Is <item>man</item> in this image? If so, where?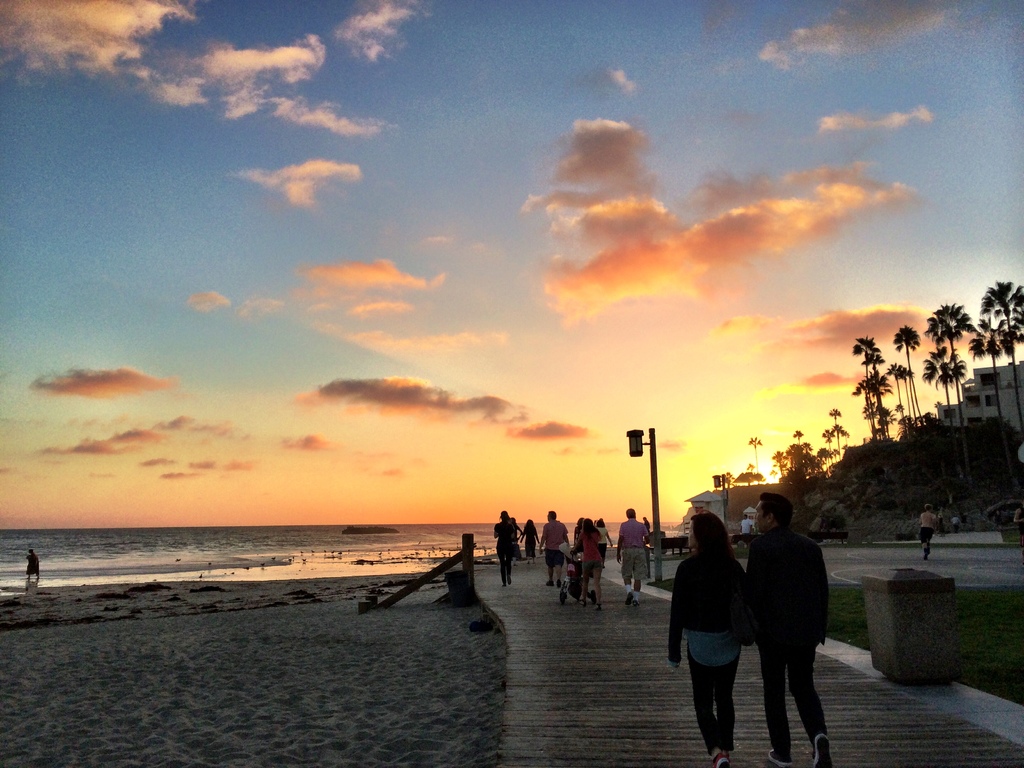
Yes, at [left=619, top=507, right=650, bottom=609].
